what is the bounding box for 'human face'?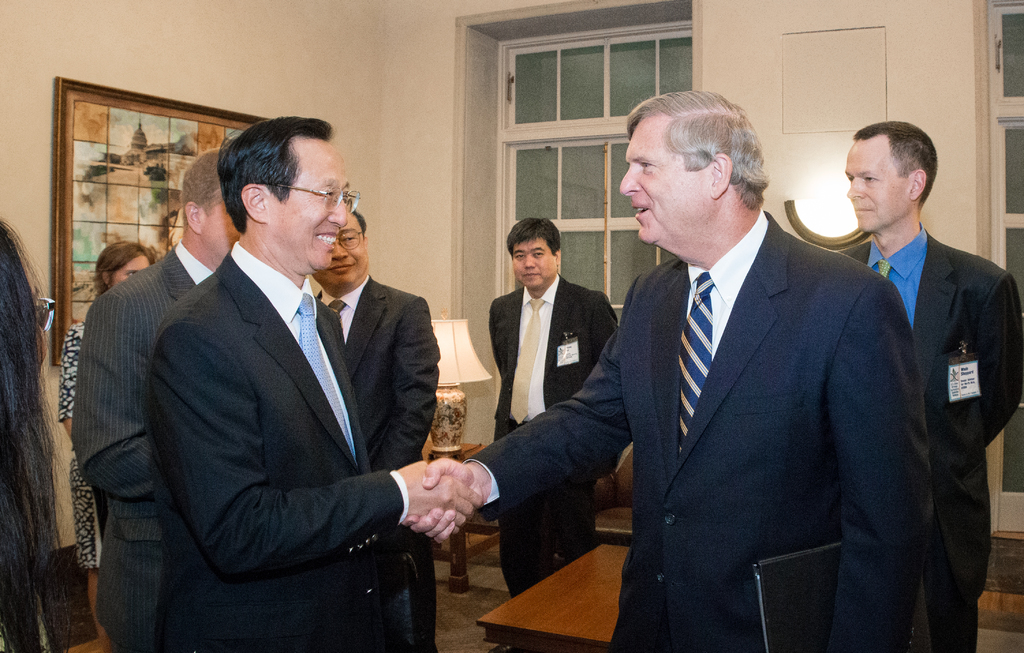
319/207/362/287.
